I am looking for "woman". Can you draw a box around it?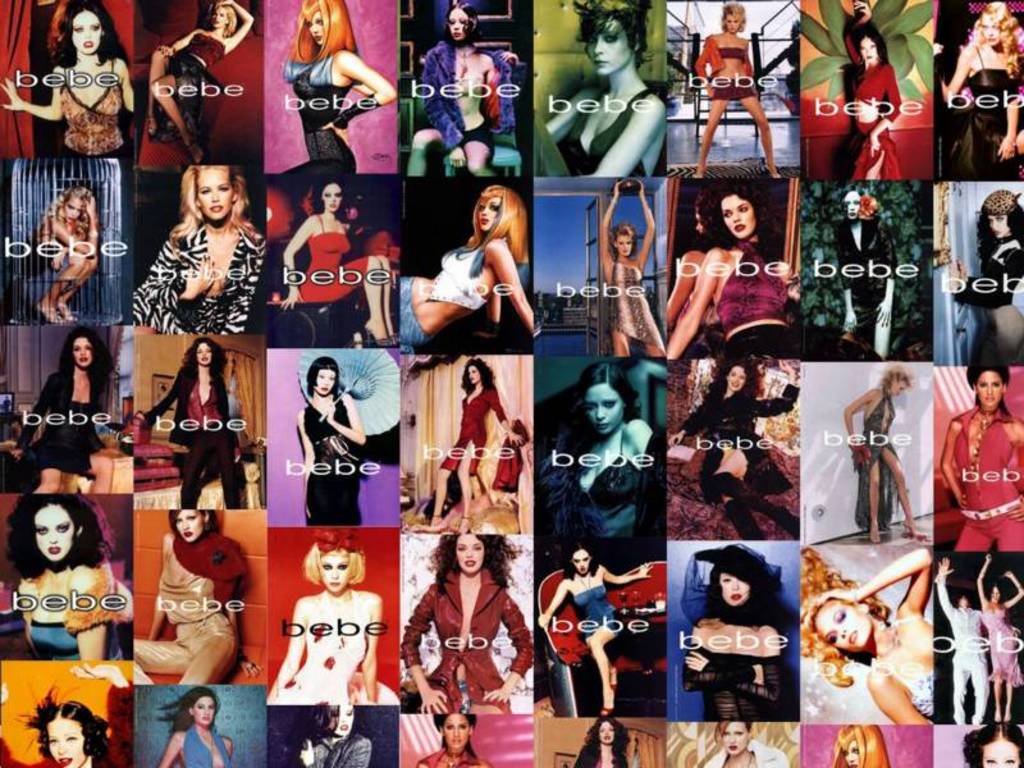
Sure, the bounding box is detection(32, 187, 101, 321).
